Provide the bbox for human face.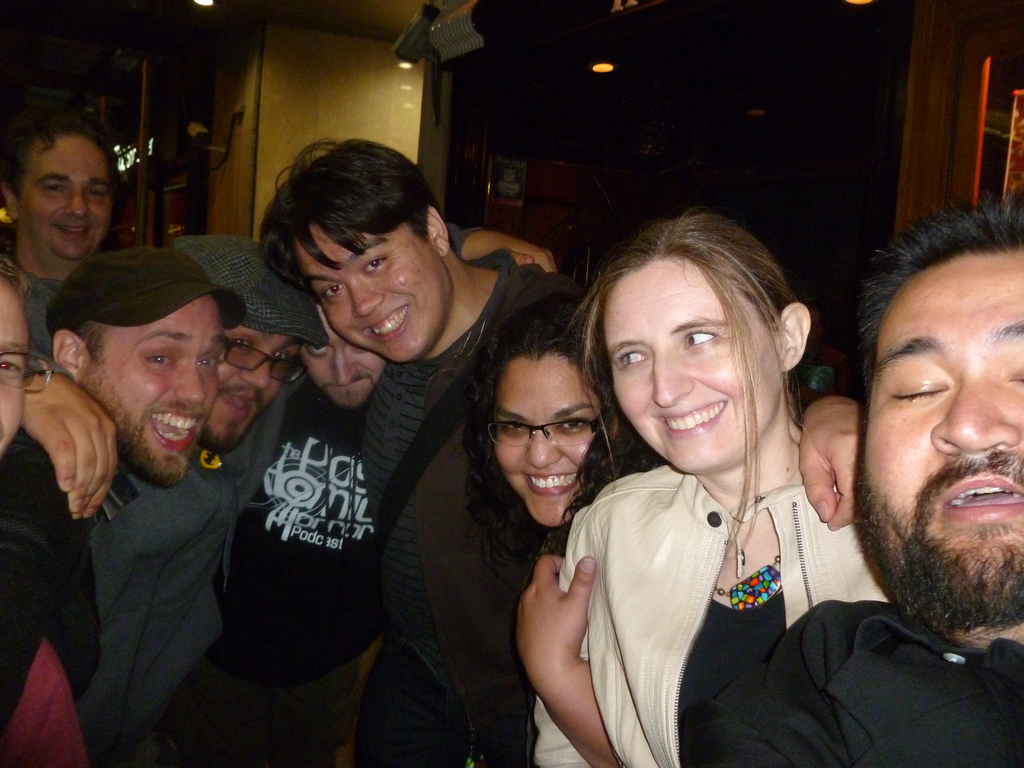
region(303, 225, 456, 359).
